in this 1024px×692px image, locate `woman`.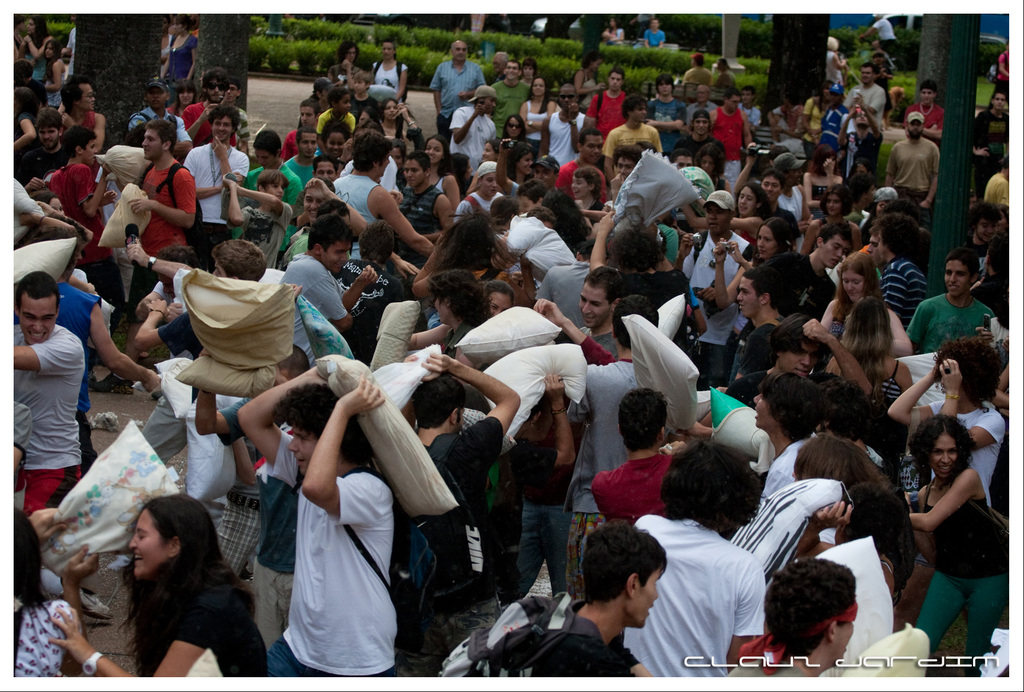
Bounding box: crop(753, 373, 821, 505).
